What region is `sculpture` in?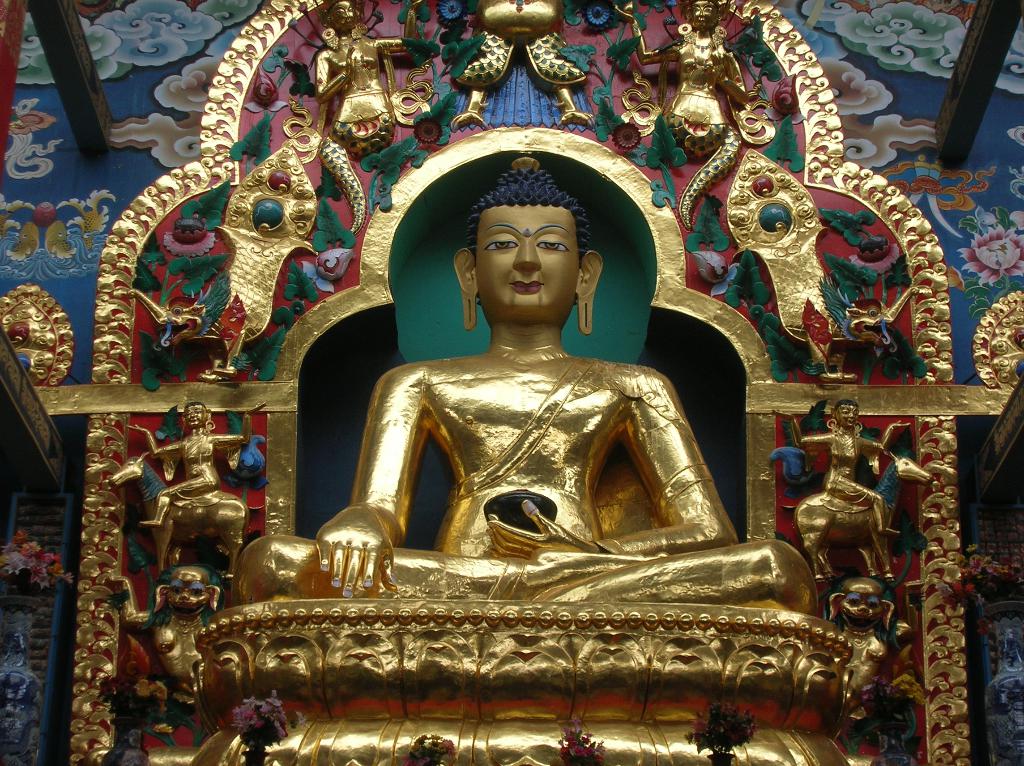
(460,0,591,125).
